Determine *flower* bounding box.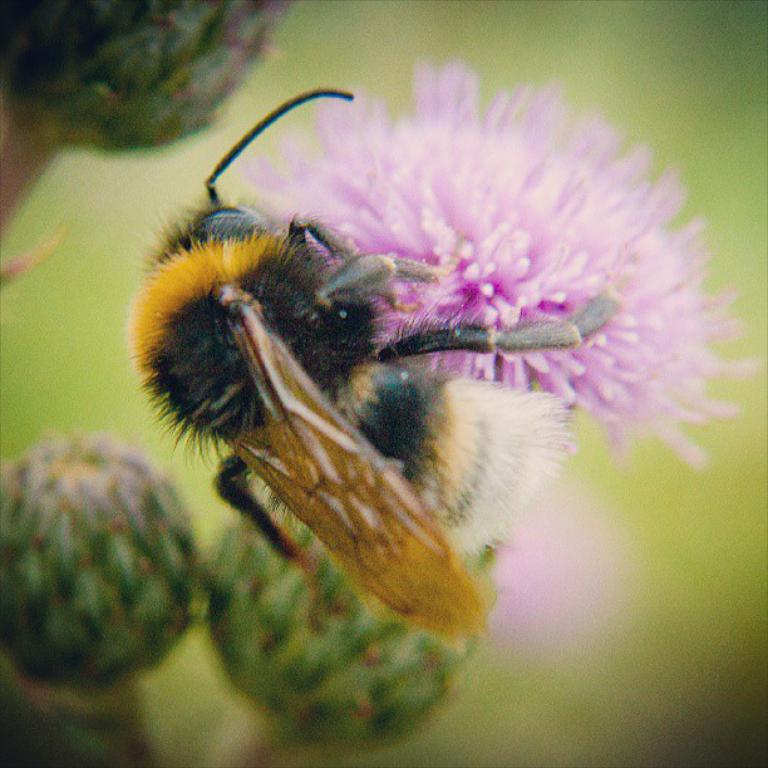
Determined: region(434, 381, 621, 645).
